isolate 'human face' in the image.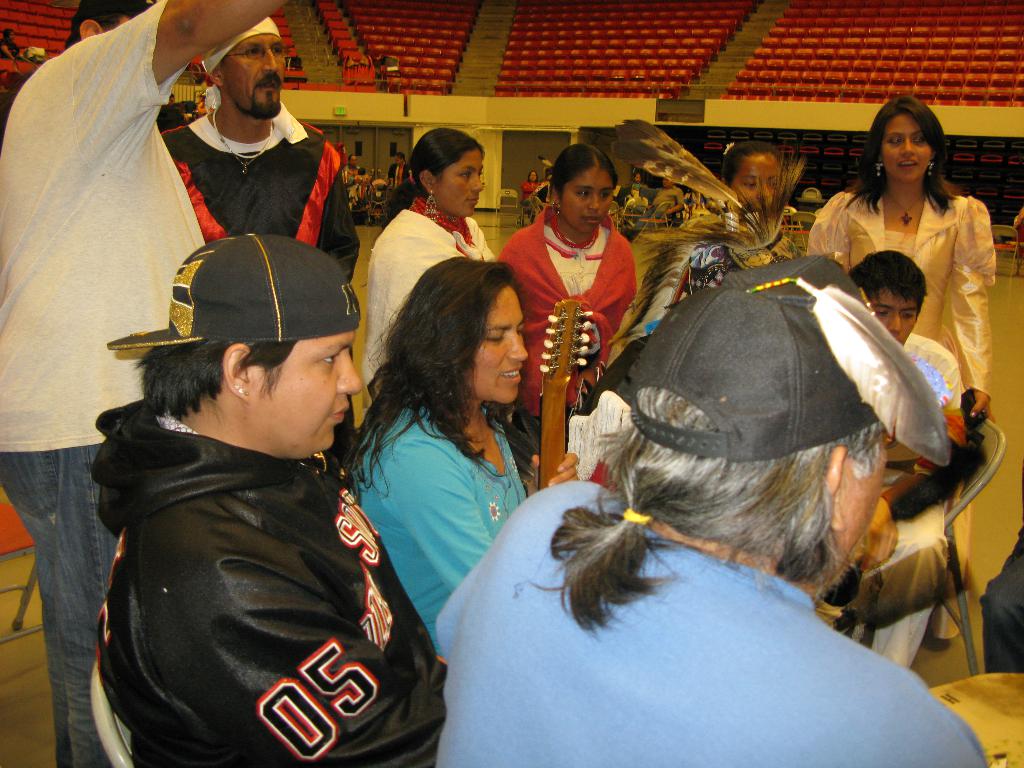
Isolated region: (223, 35, 287, 123).
